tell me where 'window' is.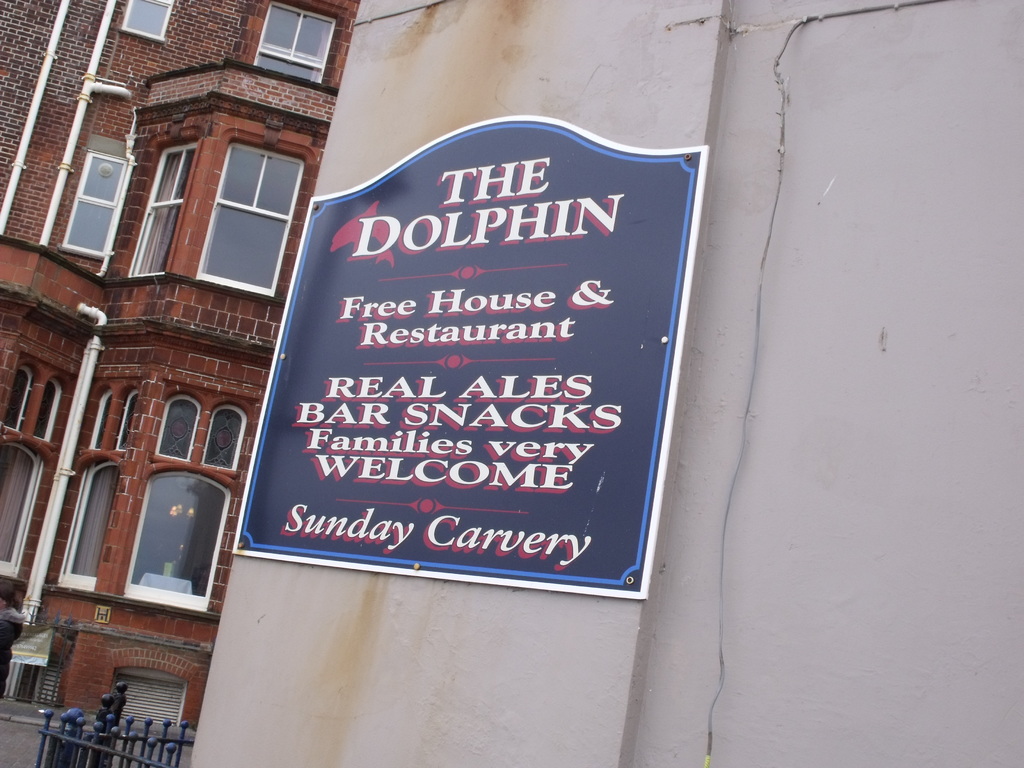
'window' is at bbox(0, 437, 49, 581).
